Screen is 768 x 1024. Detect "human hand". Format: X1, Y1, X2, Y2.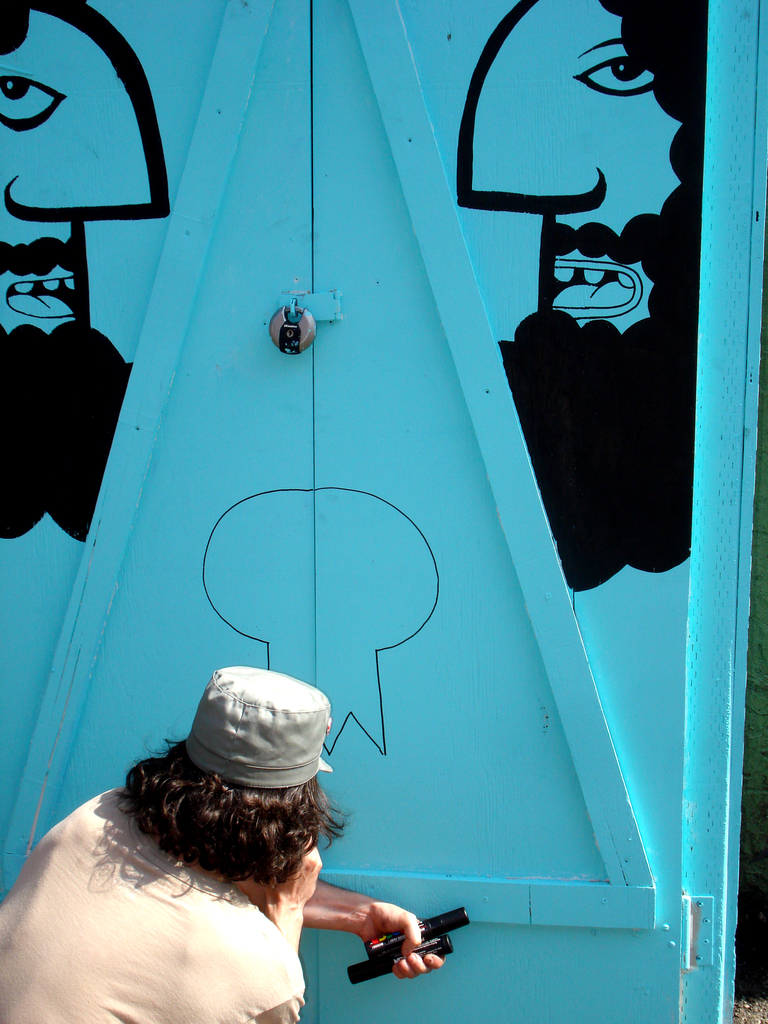
258, 834, 328, 918.
